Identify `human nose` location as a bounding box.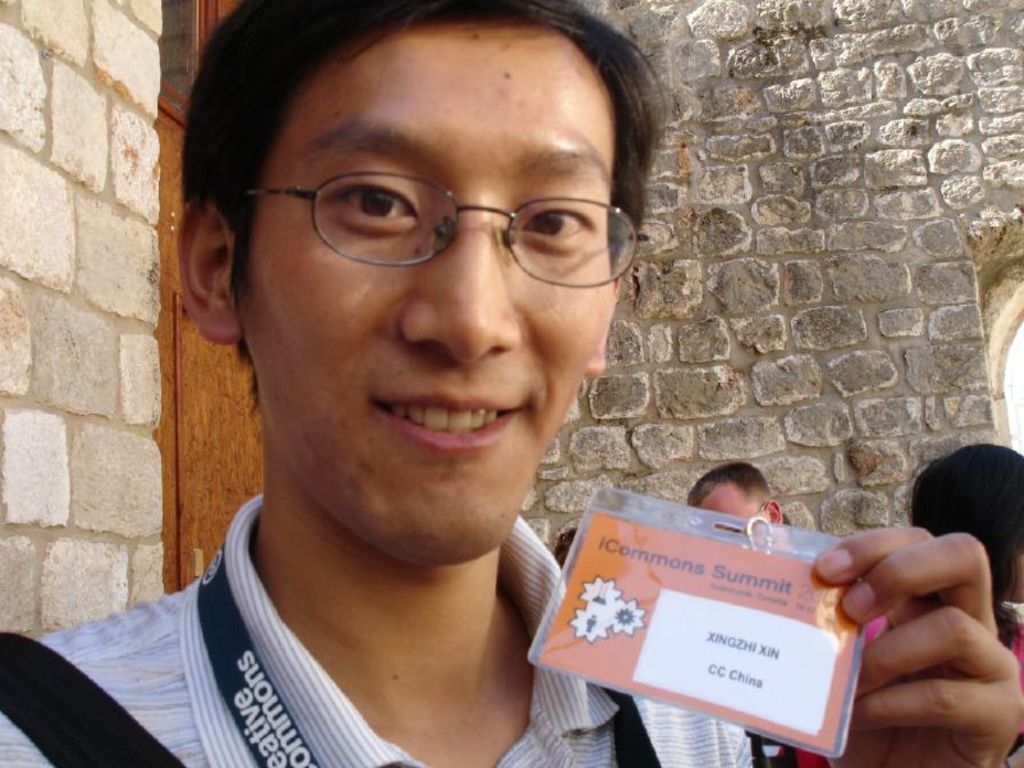
402,211,518,367.
